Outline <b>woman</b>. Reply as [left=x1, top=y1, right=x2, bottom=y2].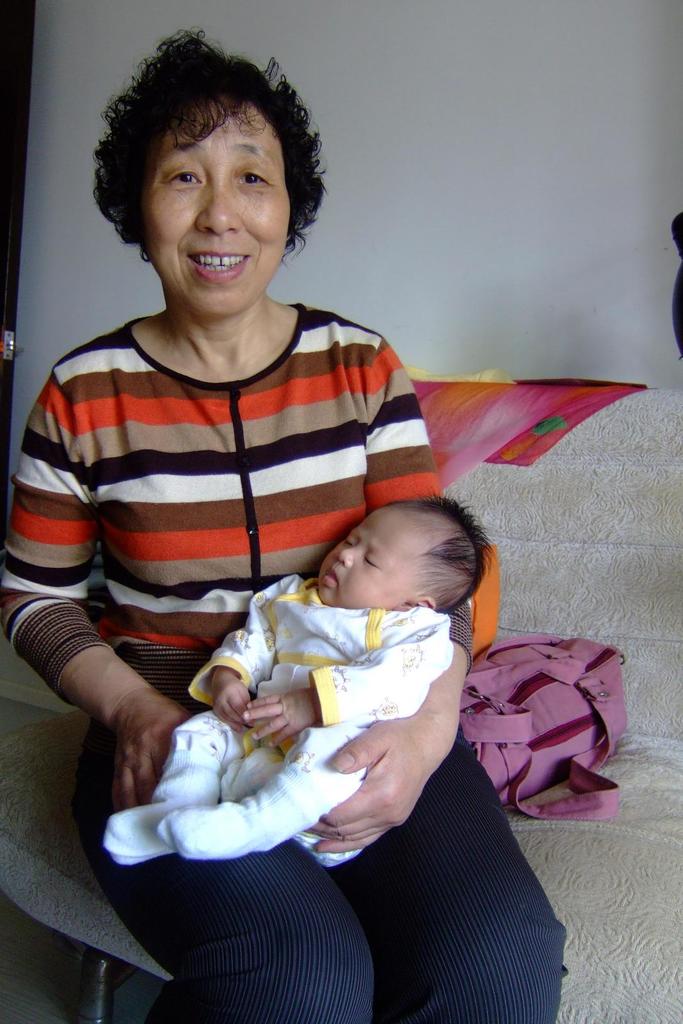
[left=26, top=89, right=585, bottom=913].
